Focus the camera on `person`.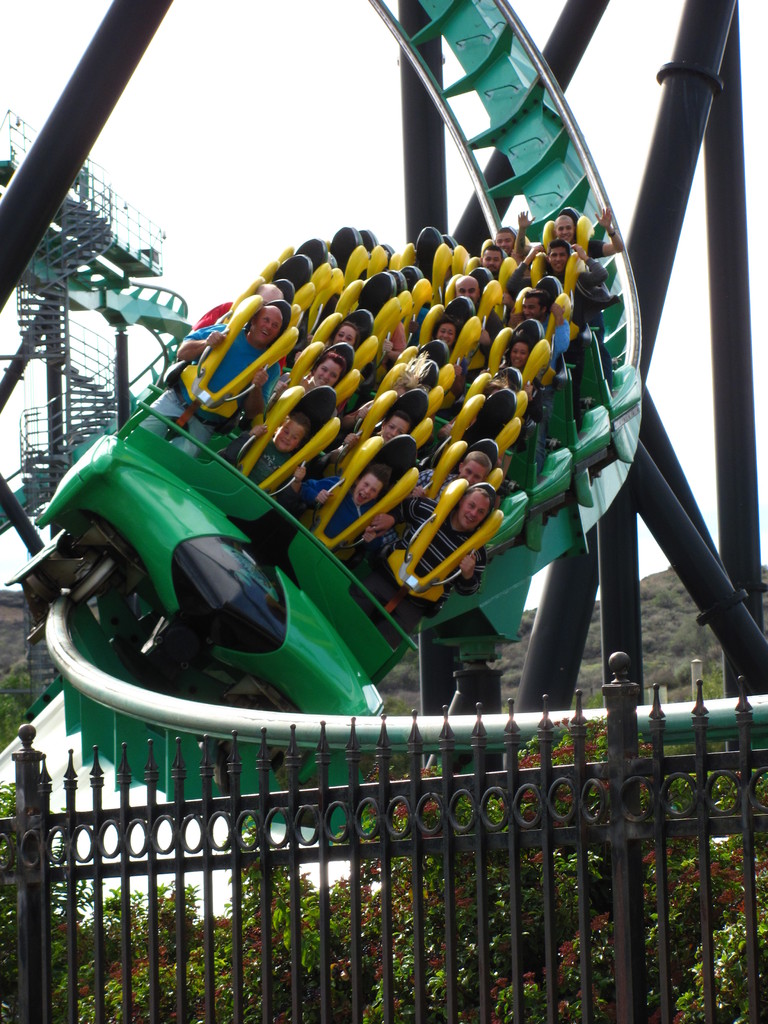
Focus region: {"left": 306, "top": 325, "right": 362, "bottom": 360}.
